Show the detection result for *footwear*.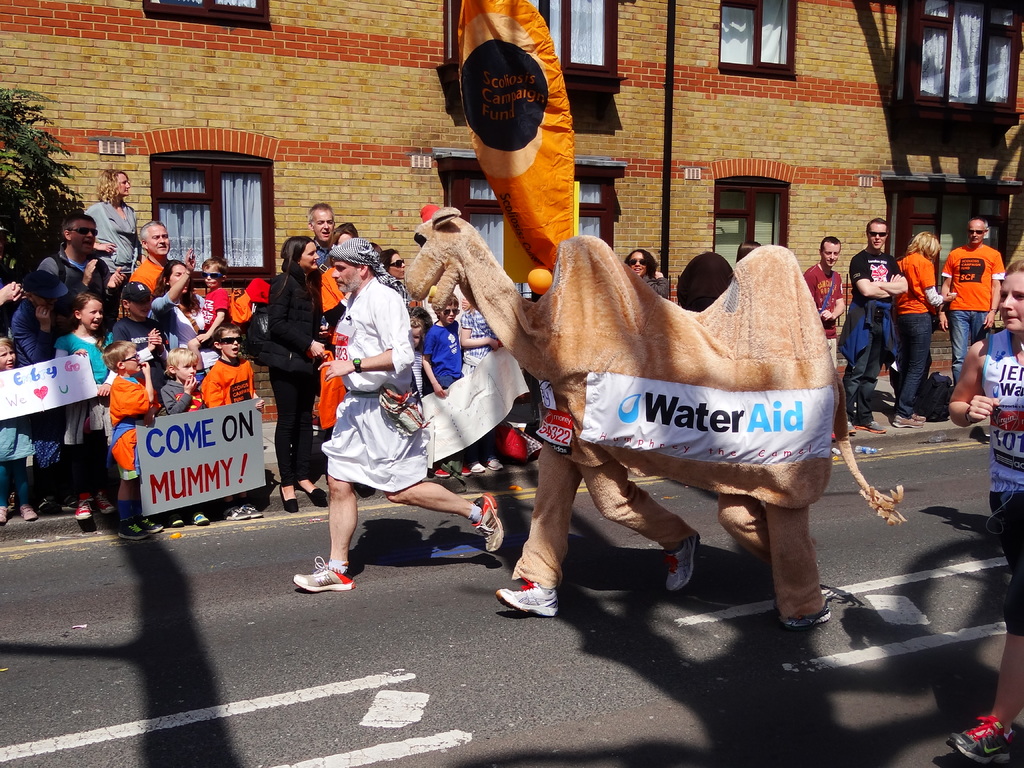
bbox=(495, 575, 561, 619).
